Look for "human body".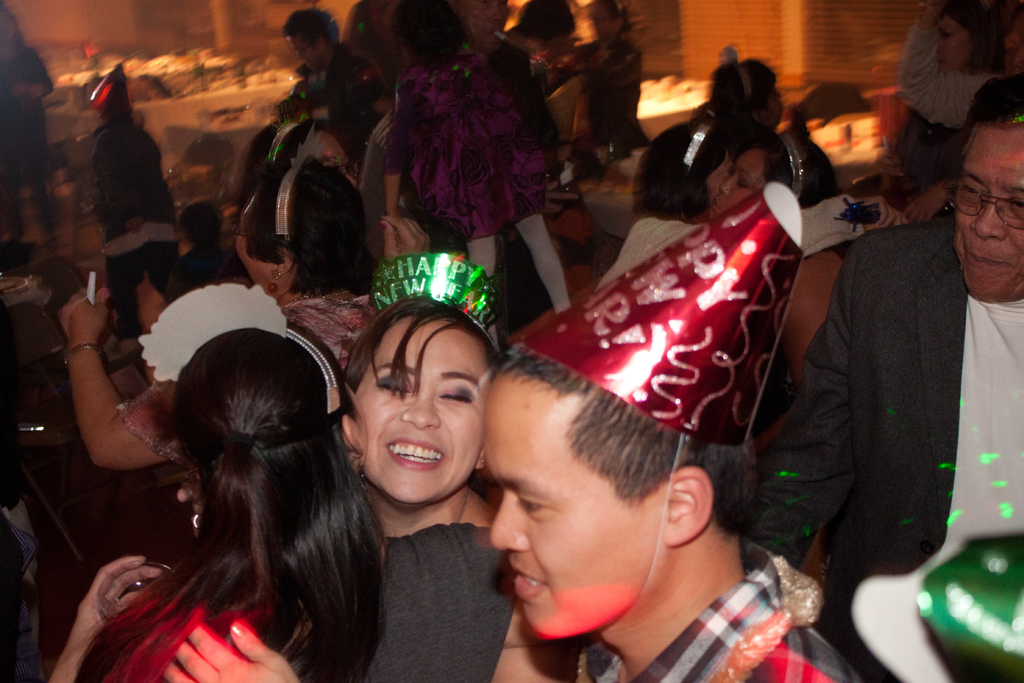
Found: rect(37, 520, 529, 682).
